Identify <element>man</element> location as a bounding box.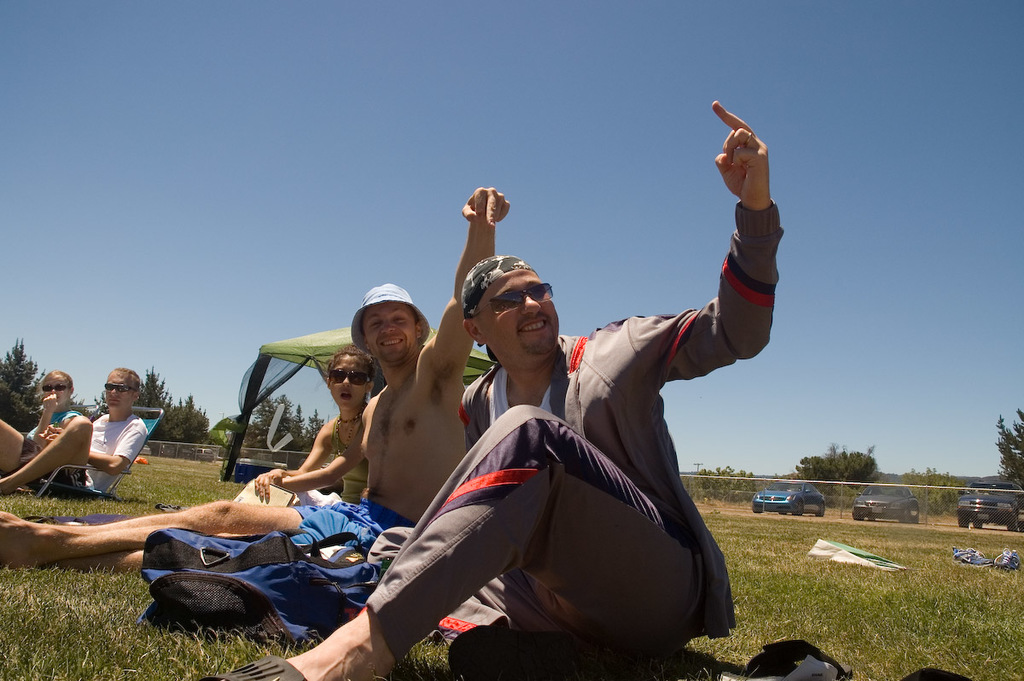
0:183:513:578.
